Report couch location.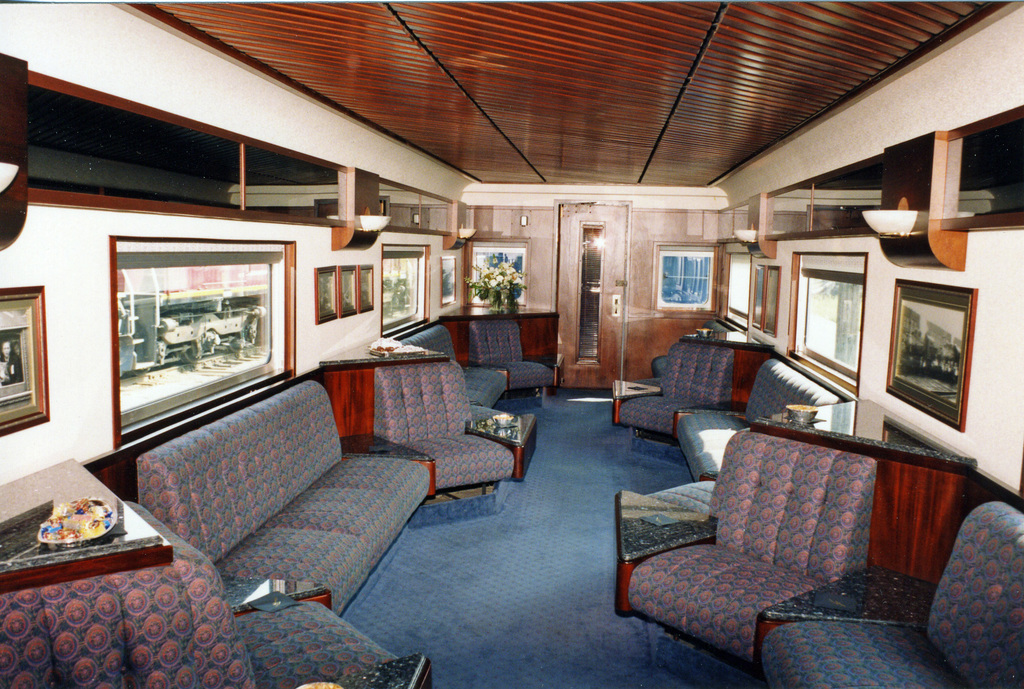
Report: [x1=669, y1=359, x2=856, y2=485].
